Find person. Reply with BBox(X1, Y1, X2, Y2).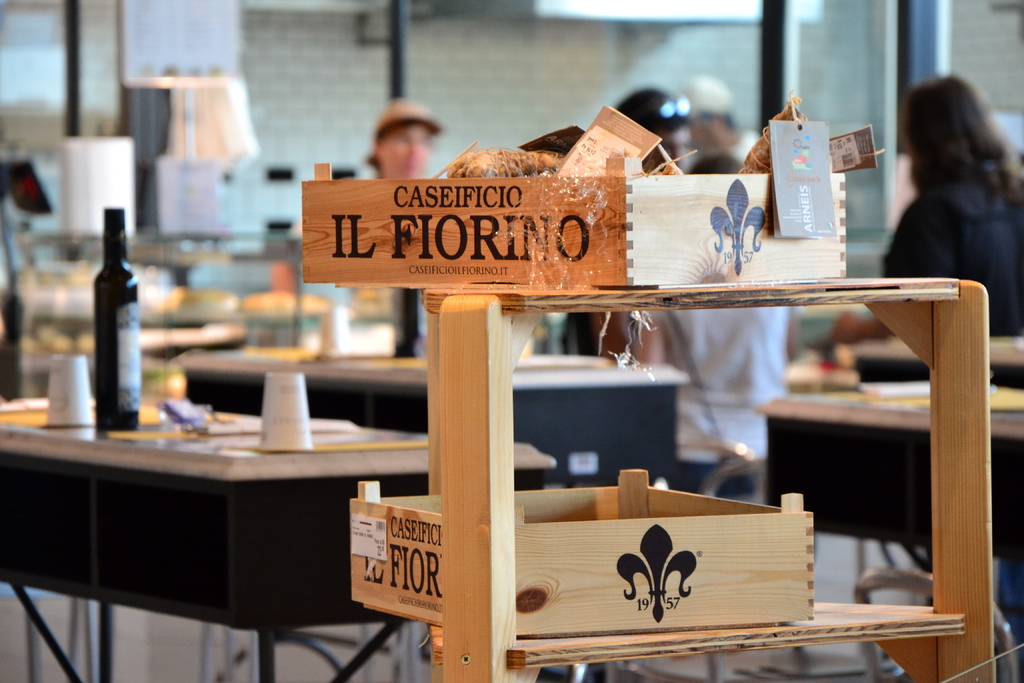
BBox(628, 151, 798, 504).
